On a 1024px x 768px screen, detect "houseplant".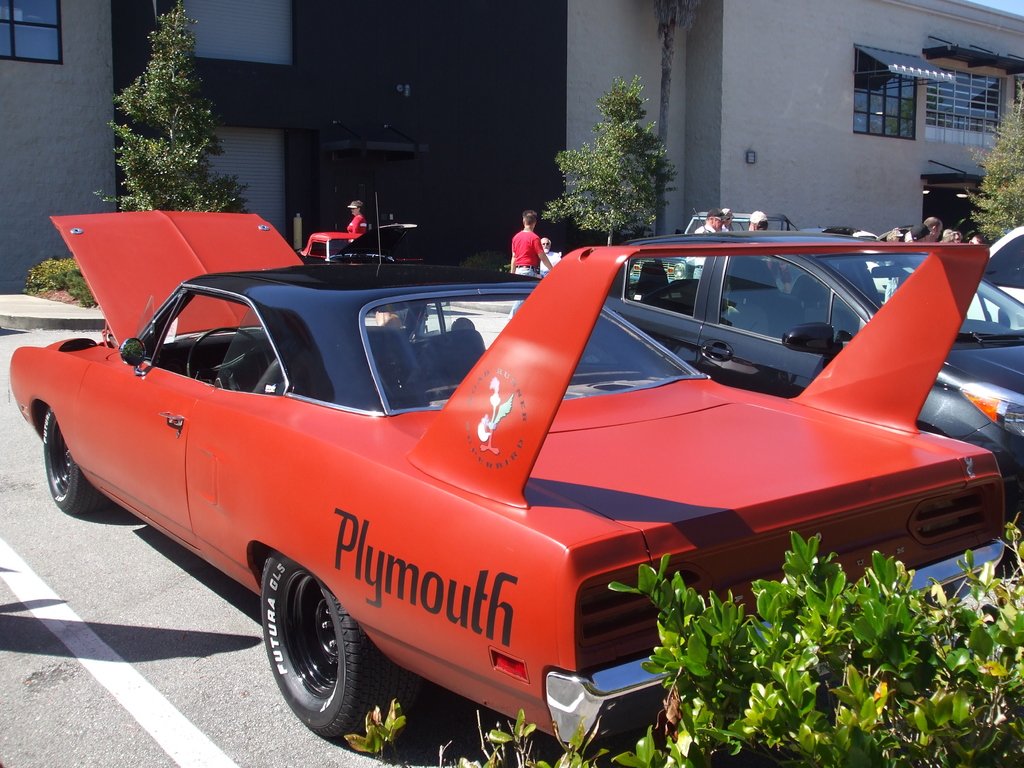
(left=24, top=255, right=80, bottom=289).
